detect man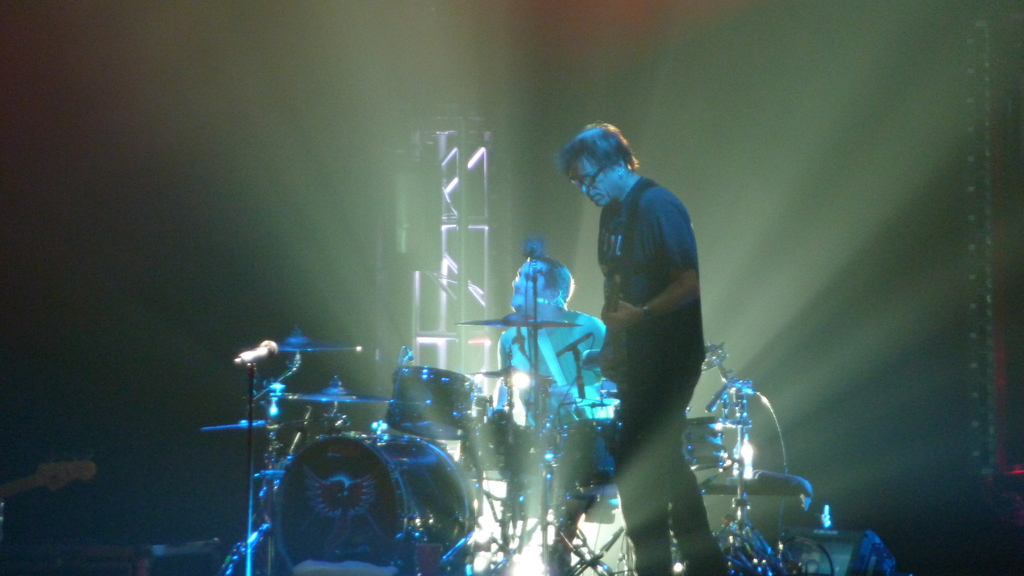
bbox(489, 259, 596, 575)
